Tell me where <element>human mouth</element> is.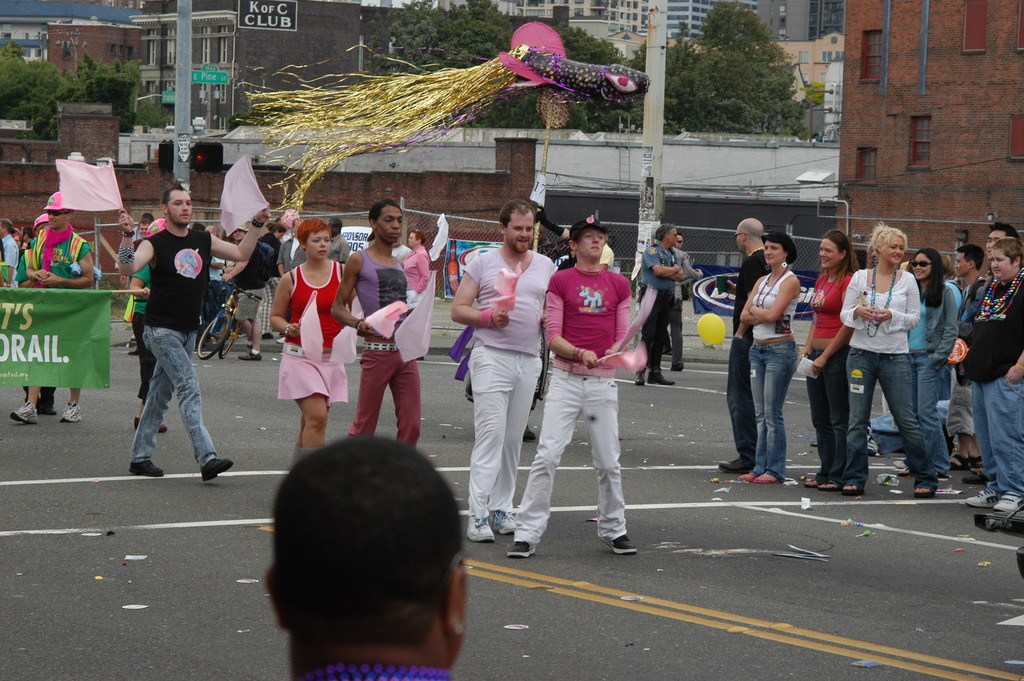
<element>human mouth</element> is at locate(50, 221, 55, 225).
